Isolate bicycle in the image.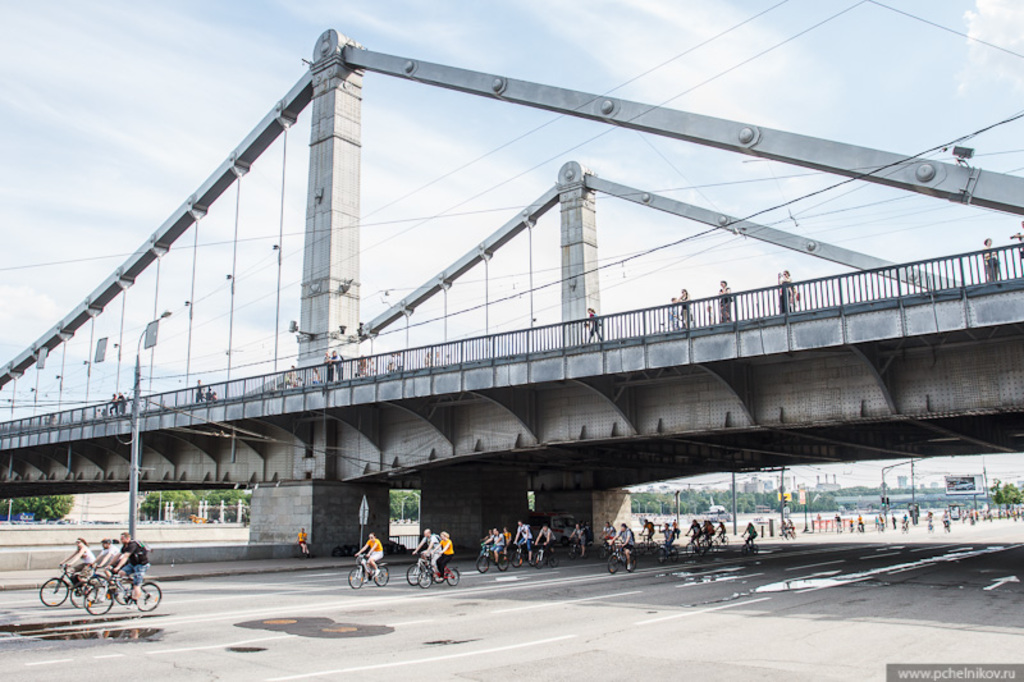
Isolated region: (x1=652, y1=546, x2=685, y2=571).
